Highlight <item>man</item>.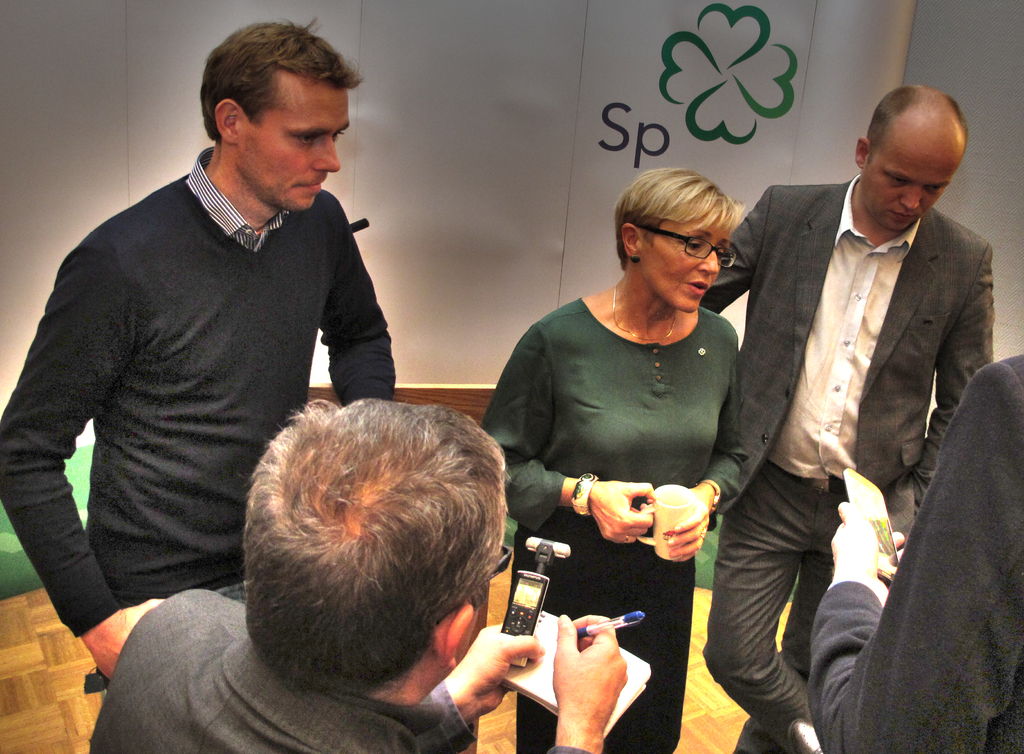
Highlighted region: box(85, 395, 626, 753).
